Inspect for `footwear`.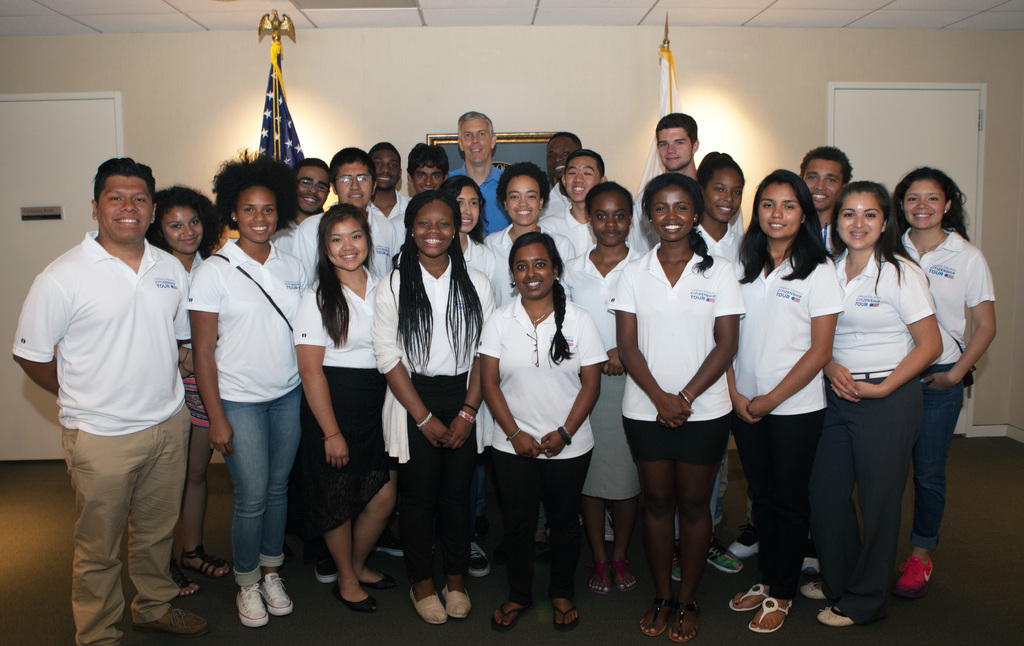
Inspection: box=[468, 540, 488, 577].
